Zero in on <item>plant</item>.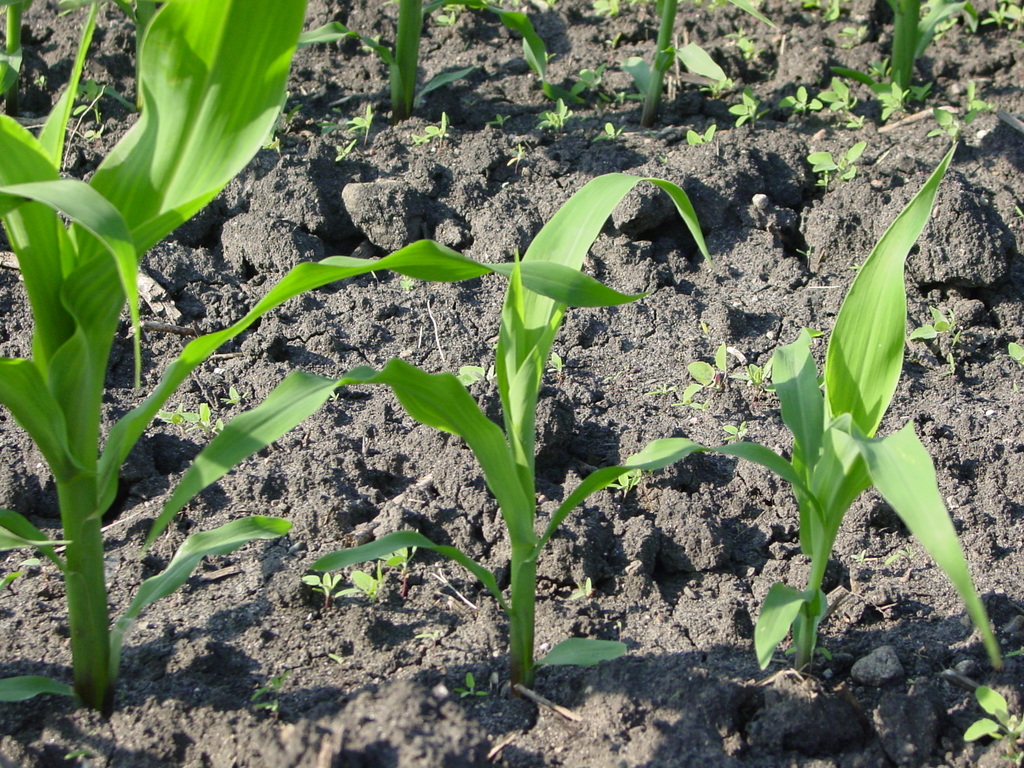
Zeroed in: 712/415/749/449.
